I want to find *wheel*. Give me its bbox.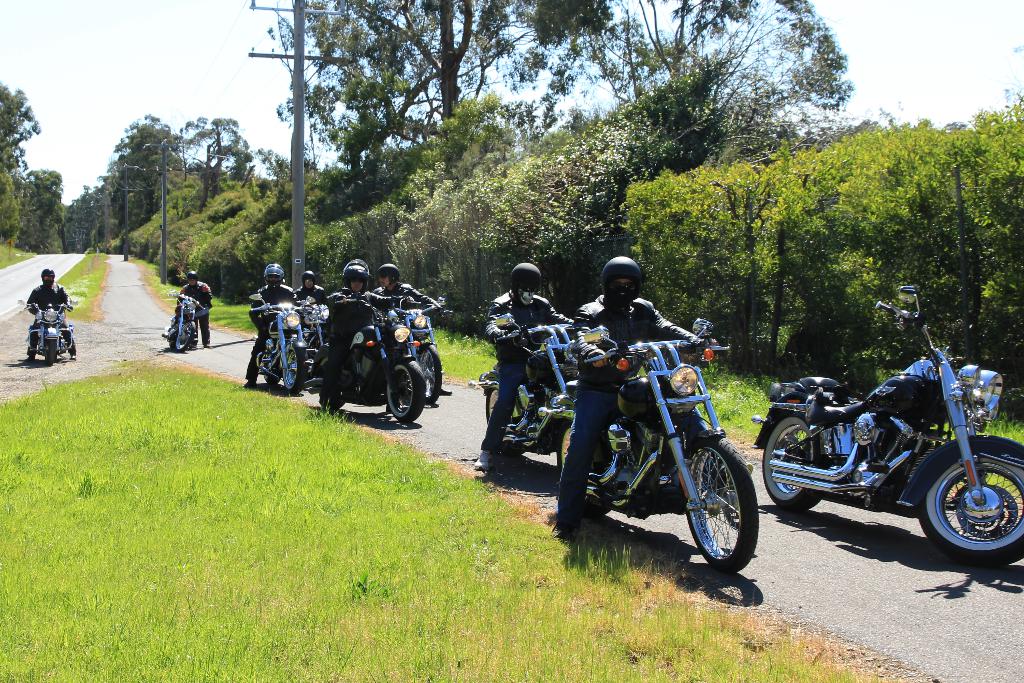
bbox=(46, 341, 56, 366).
